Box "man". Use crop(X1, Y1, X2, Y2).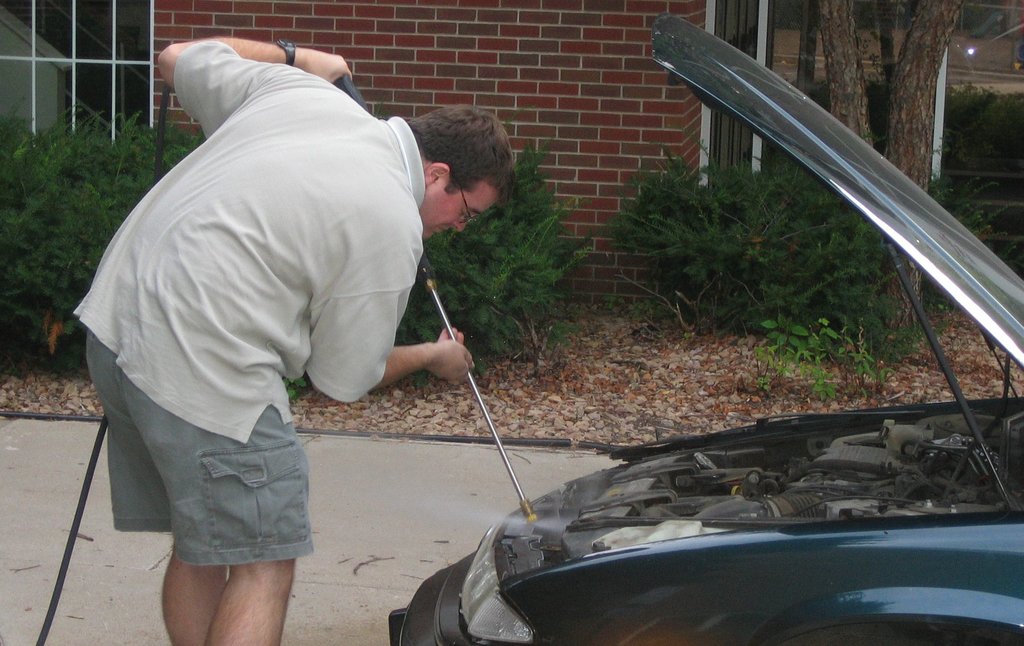
crop(91, 6, 461, 645).
